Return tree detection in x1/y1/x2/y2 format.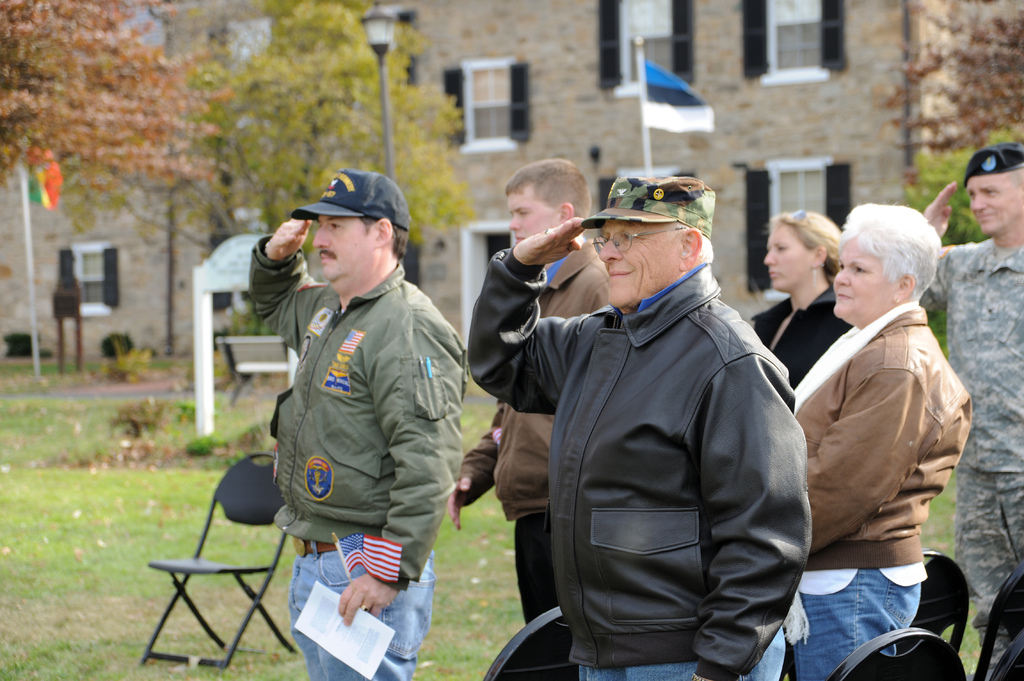
913/124/1023/355.
